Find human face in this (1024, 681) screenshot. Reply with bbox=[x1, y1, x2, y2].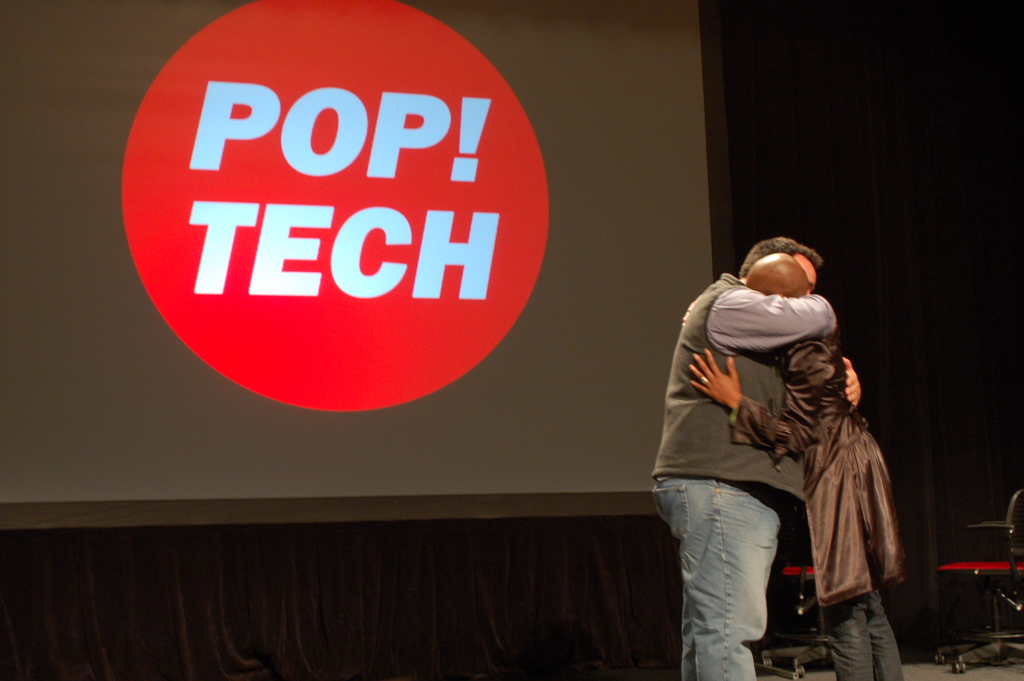
bbox=[792, 255, 813, 294].
